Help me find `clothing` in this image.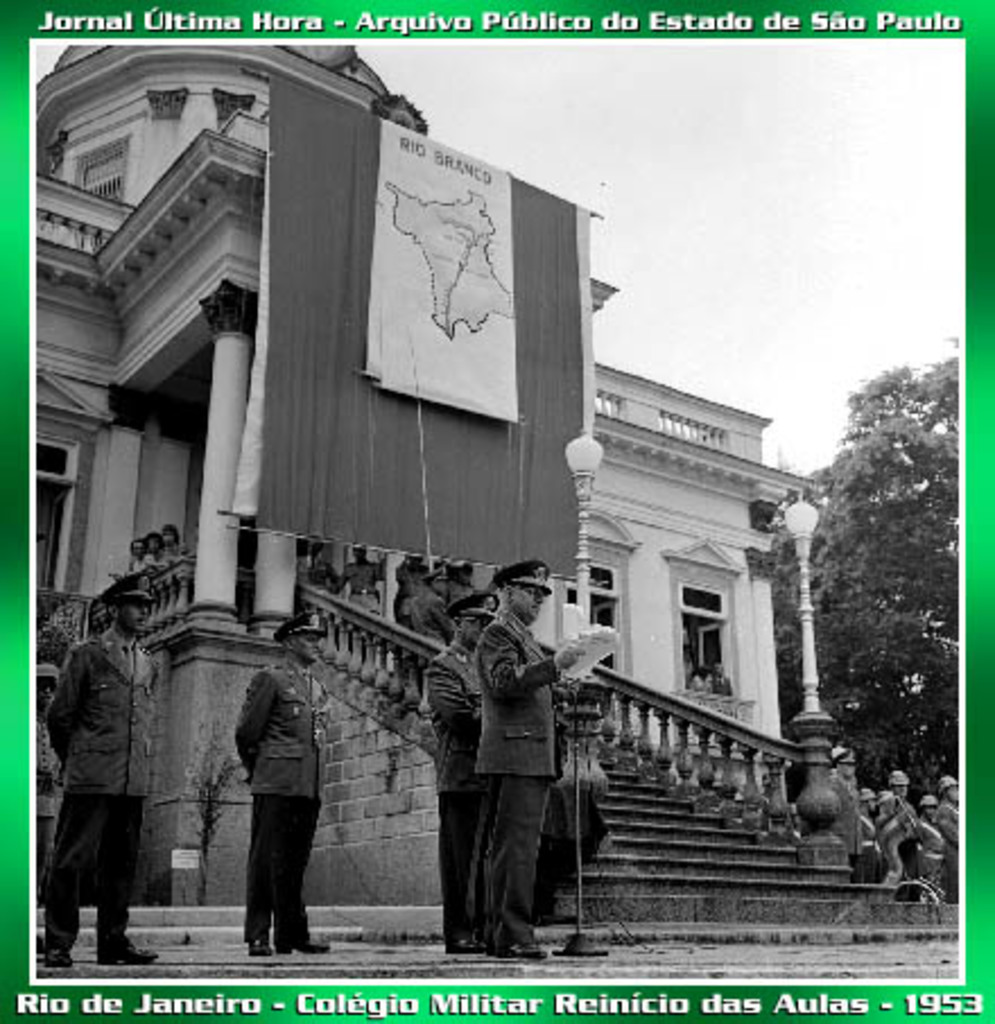
Found it: <region>694, 674, 710, 689</region>.
